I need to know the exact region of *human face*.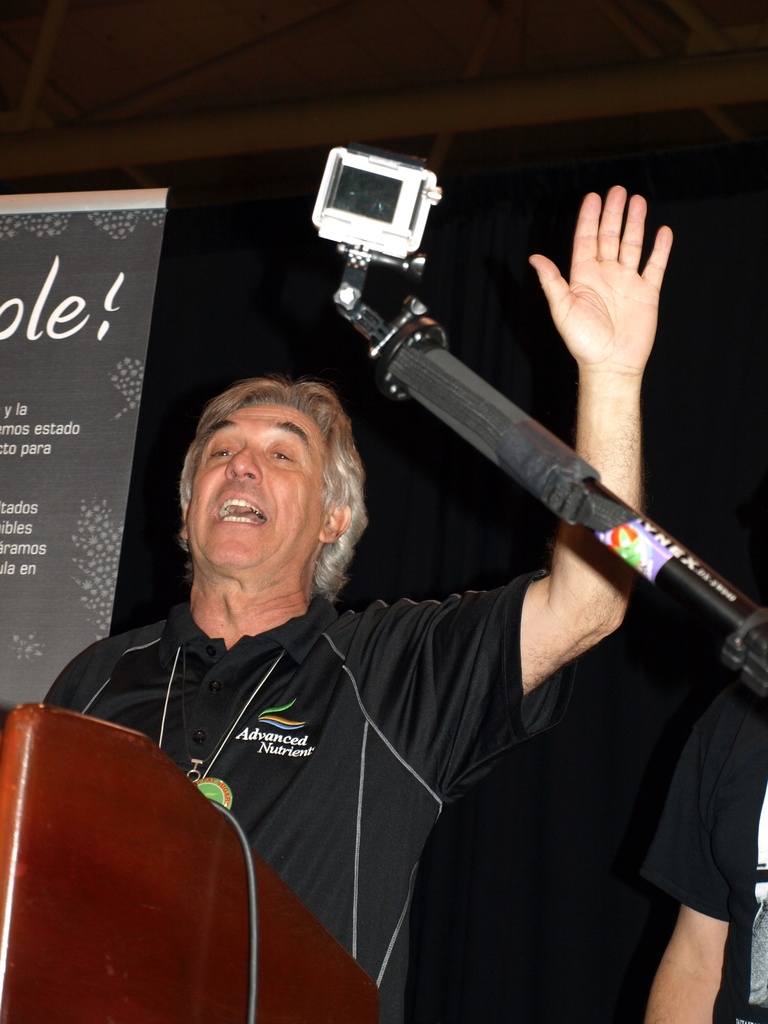
Region: bbox(179, 402, 332, 584).
